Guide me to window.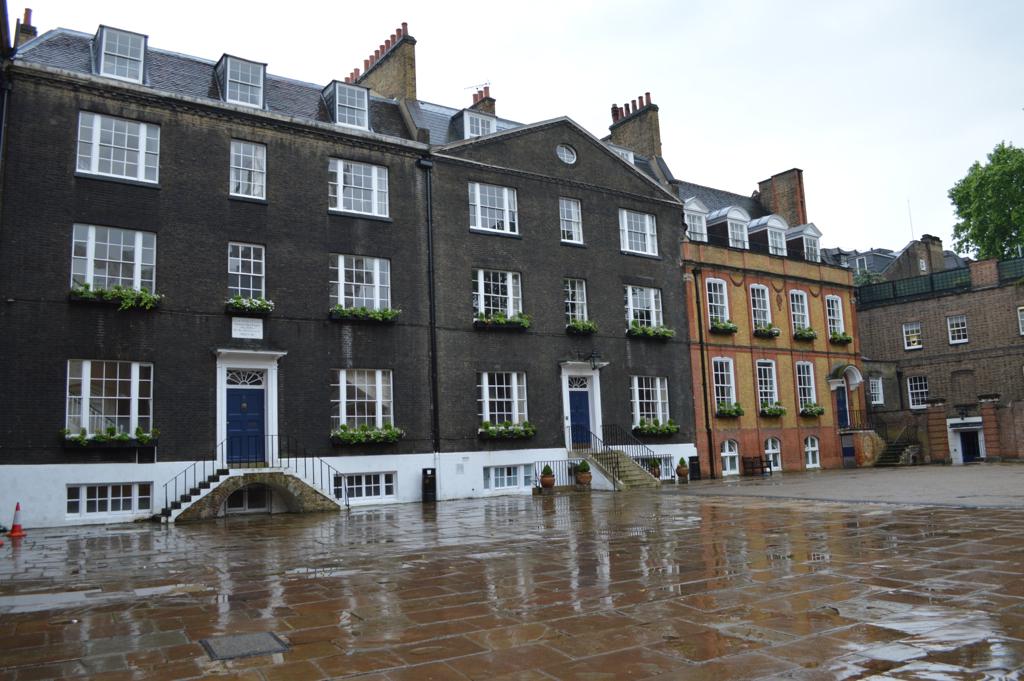
Guidance: 97 26 147 86.
